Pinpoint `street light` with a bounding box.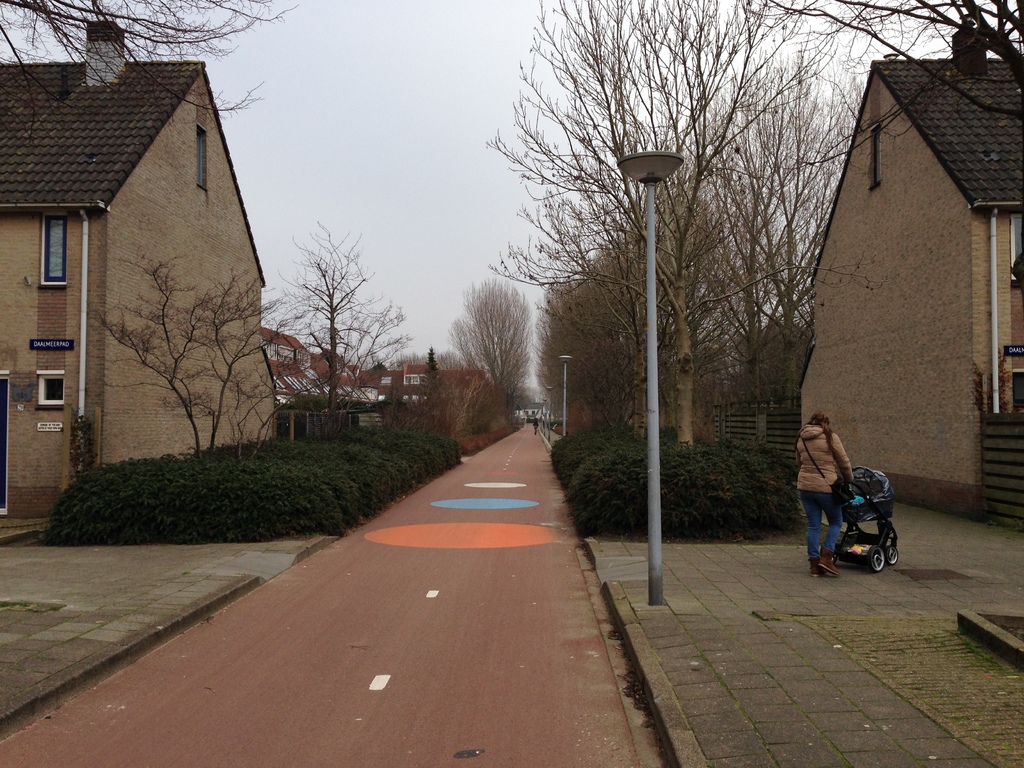
BBox(541, 398, 549, 438).
